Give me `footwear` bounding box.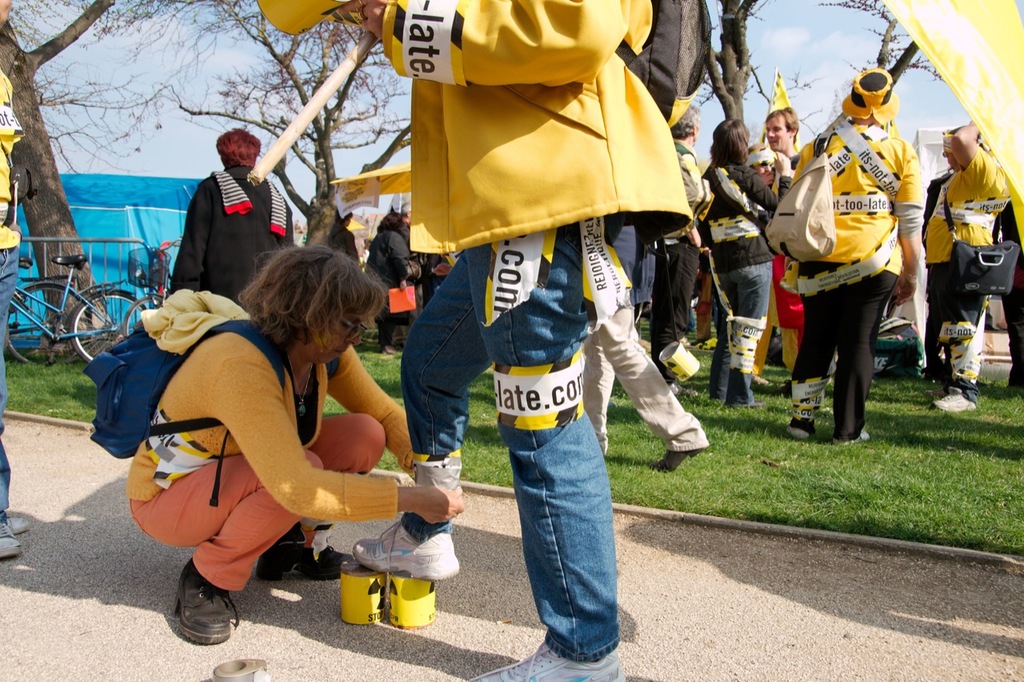
bbox=[789, 415, 815, 441].
